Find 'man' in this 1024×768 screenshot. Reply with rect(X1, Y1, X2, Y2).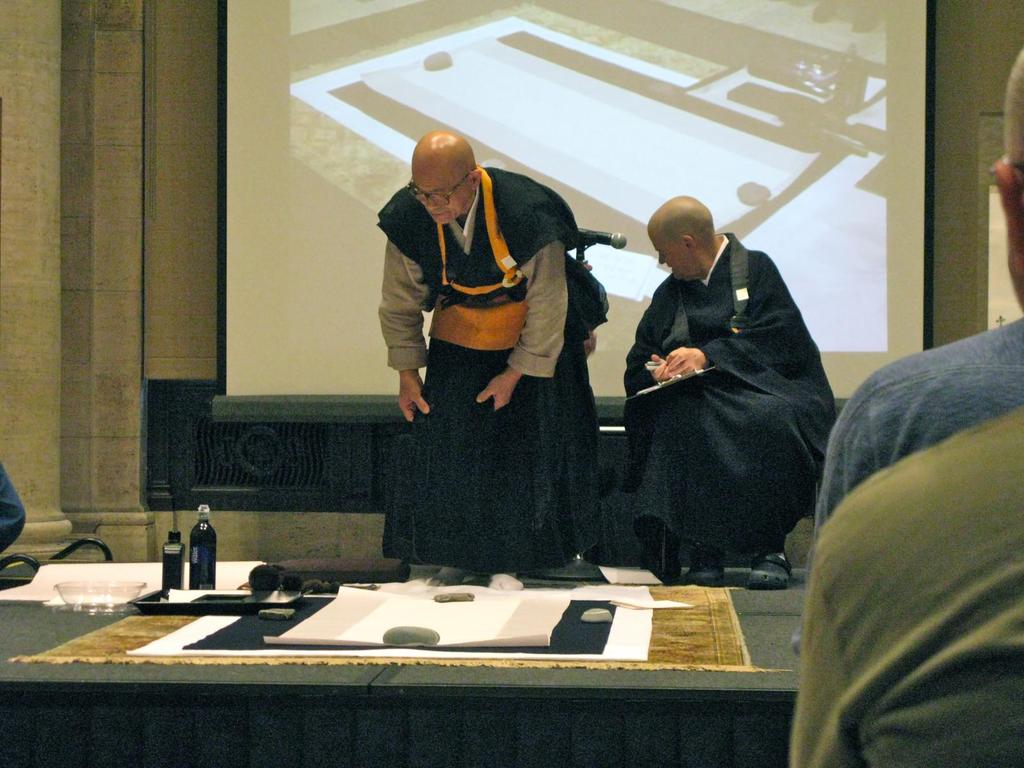
rect(789, 50, 1023, 767).
